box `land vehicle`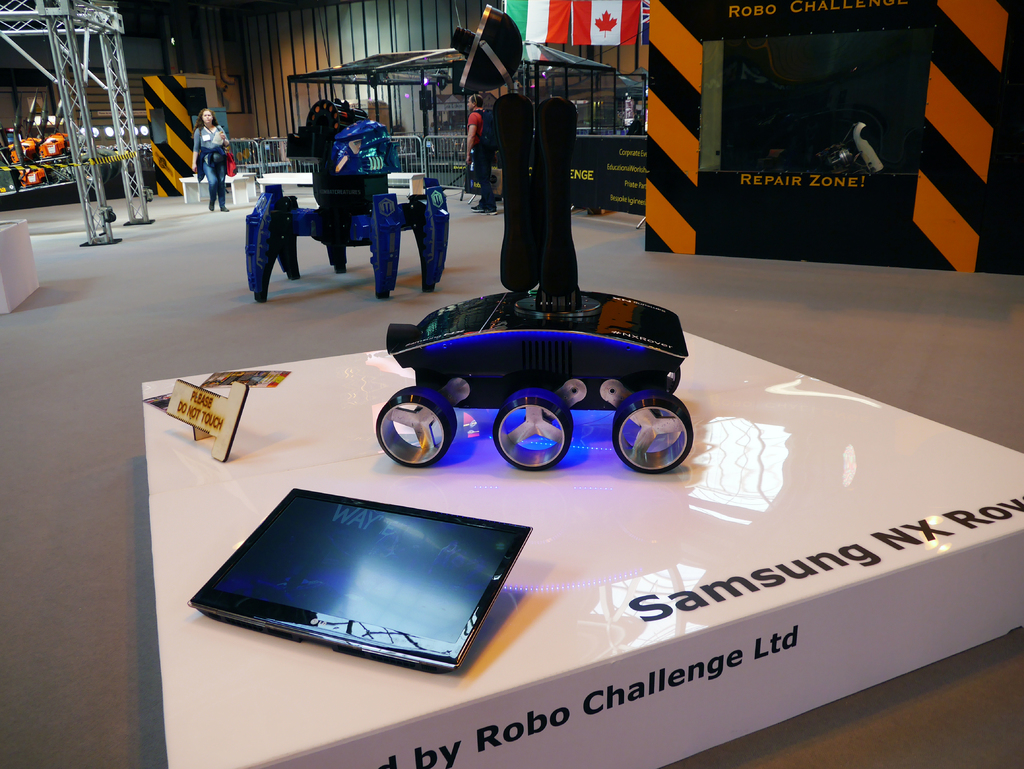
region(377, 285, 691, 466)
